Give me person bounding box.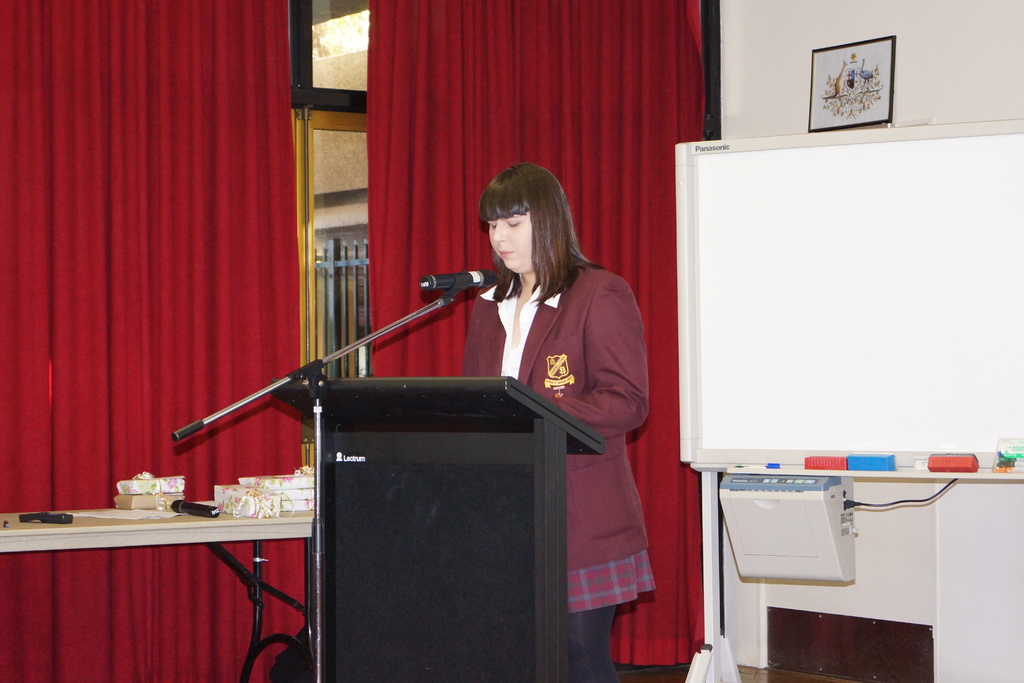
rect(464, 158, 654, 682).
